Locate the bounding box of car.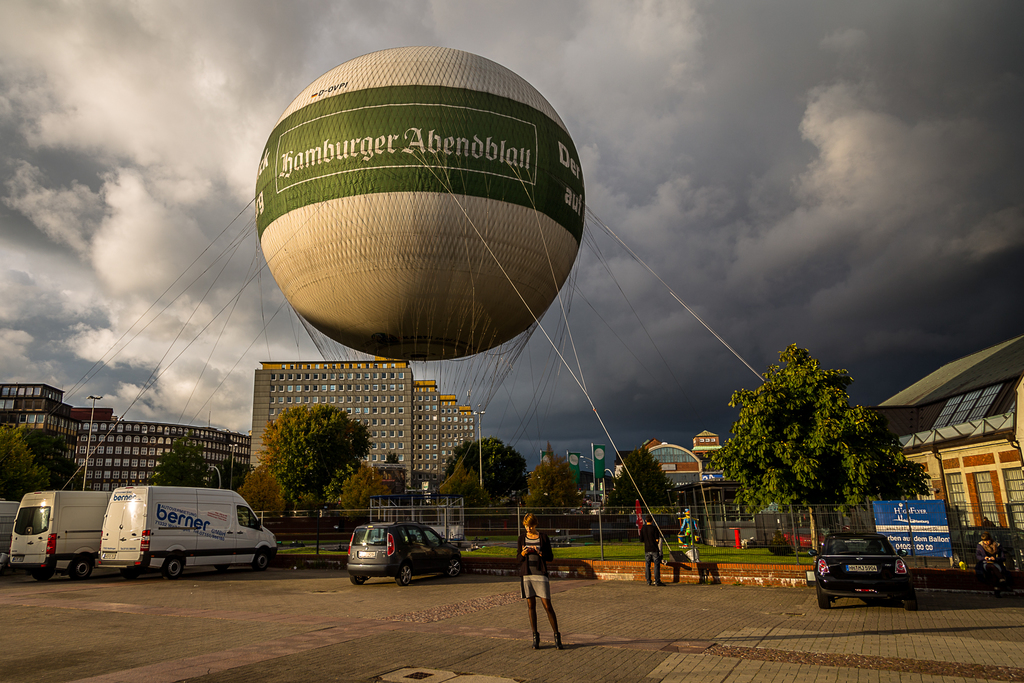
Bounding box: bbox=[342, 518, 461, 585].
